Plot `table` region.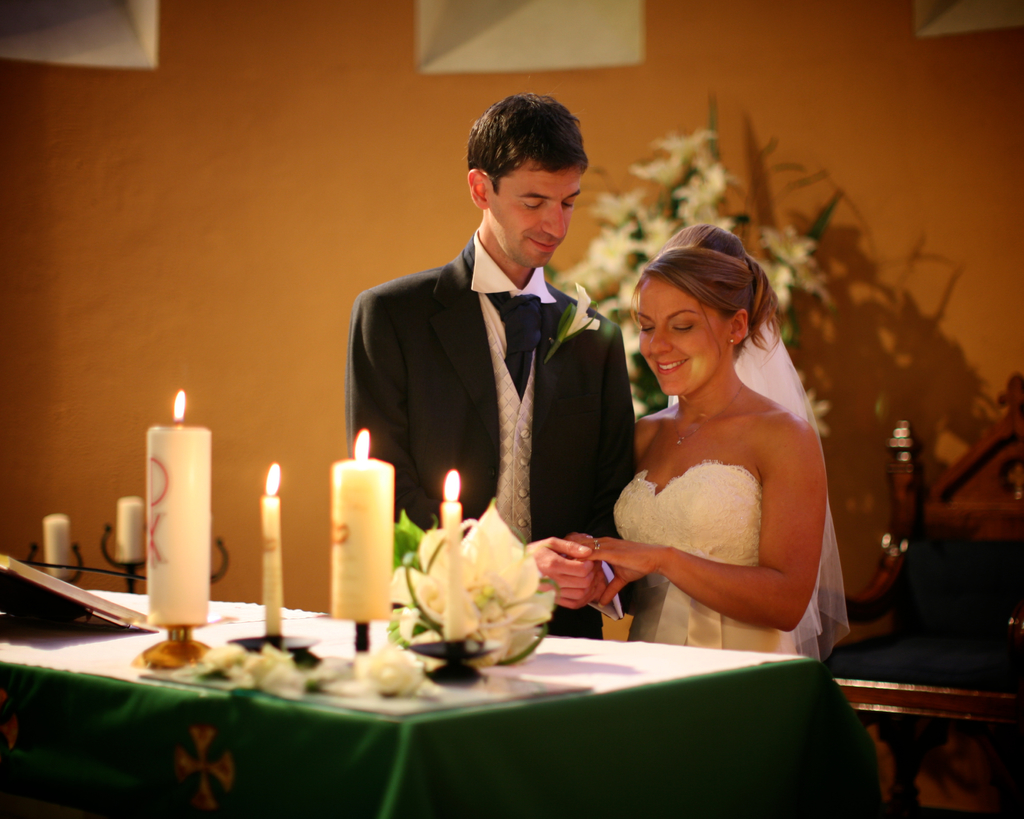
Plotted at x1=0 y1=605 x2=880 y2=818.
